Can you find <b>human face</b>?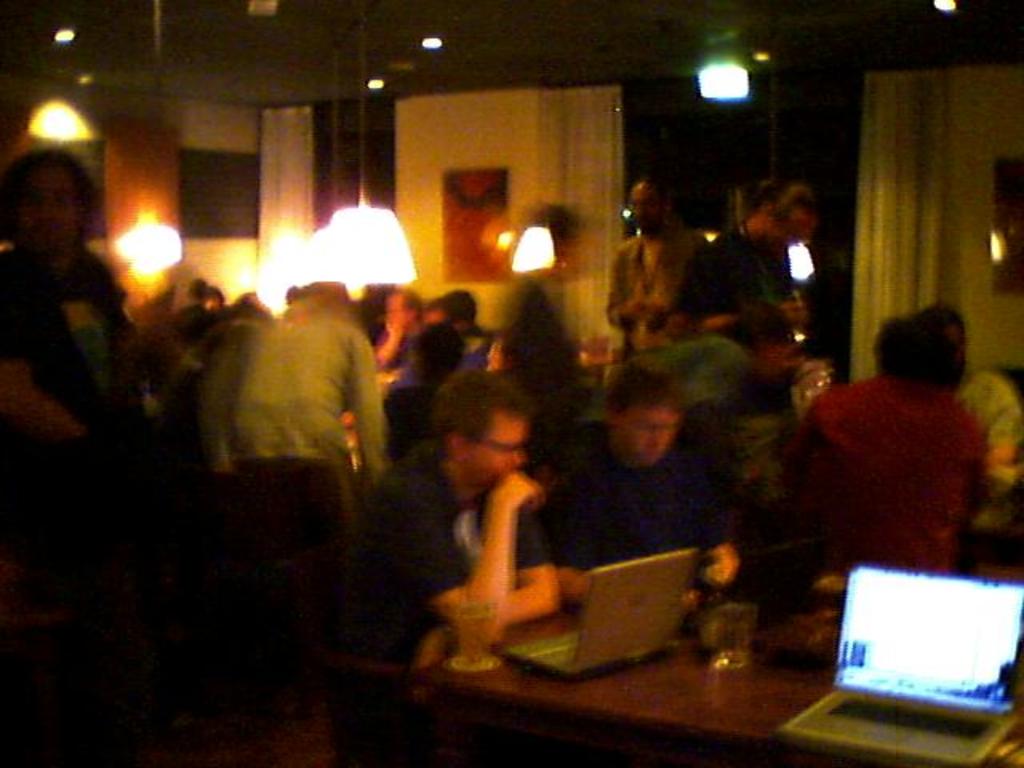
Yes, bounding box: box=[379, 293, 405, 326].
